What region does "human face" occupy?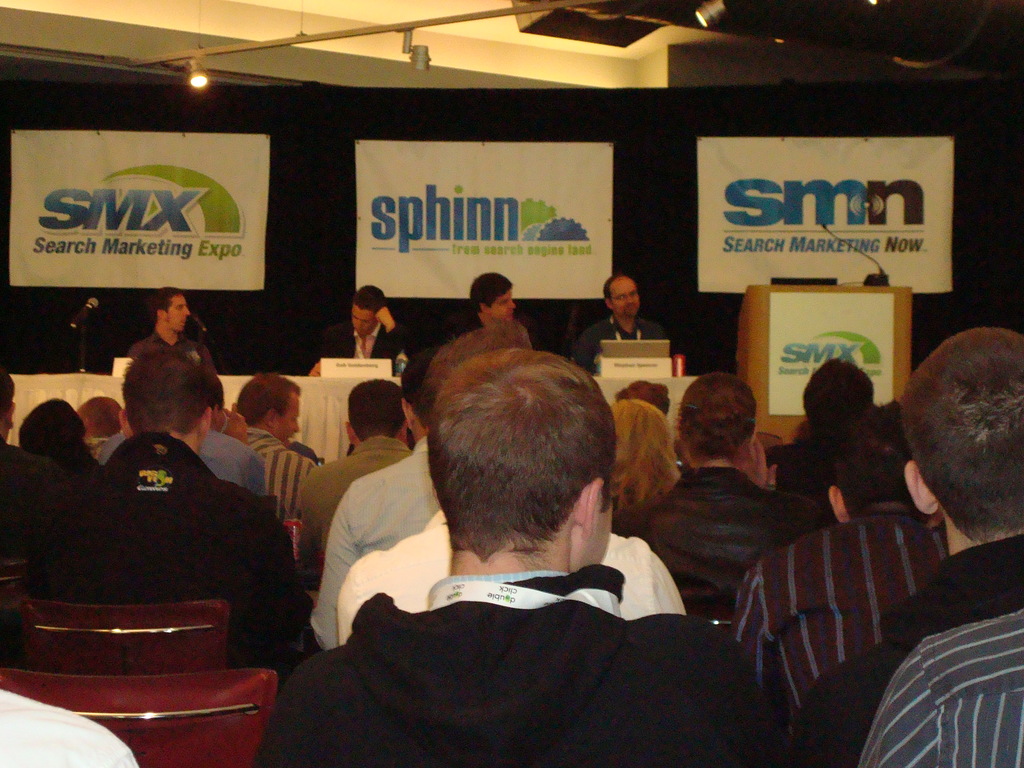
select_region(488, 290, 516, 323).
